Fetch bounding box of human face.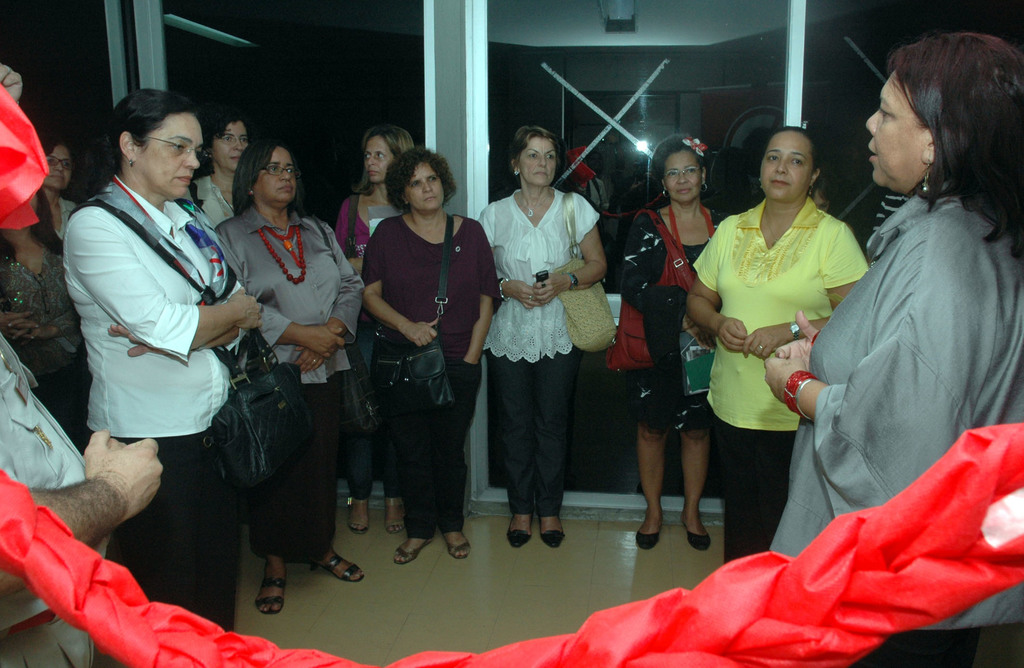
Bbox: x1=138 y1=115 x2=202 y2=202.
